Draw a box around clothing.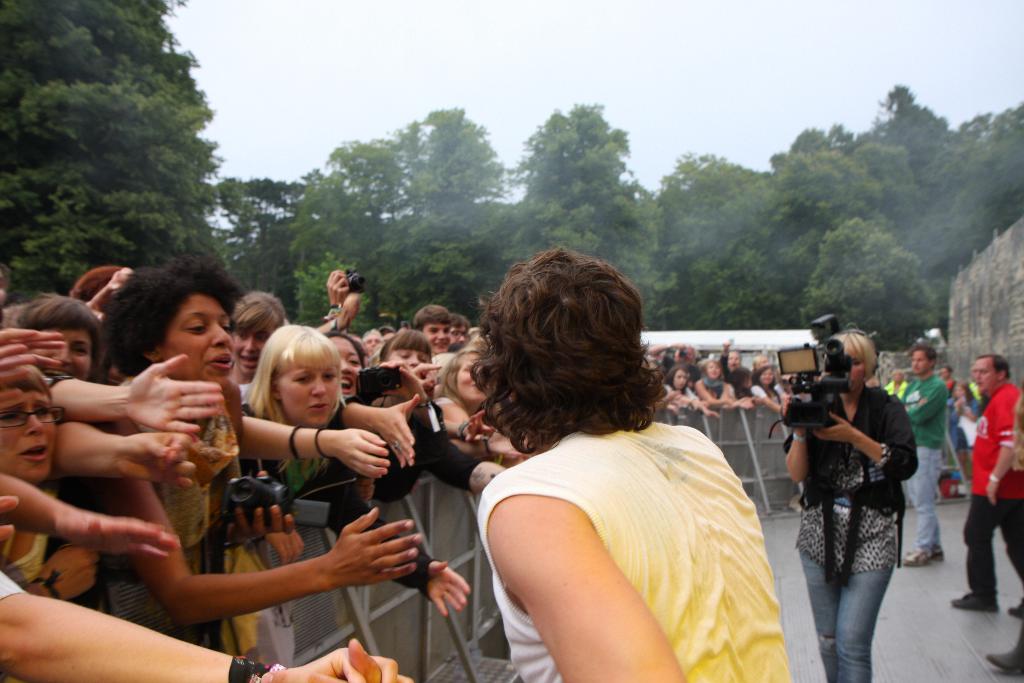
left=0, top=568, right=24, bottom=604.
